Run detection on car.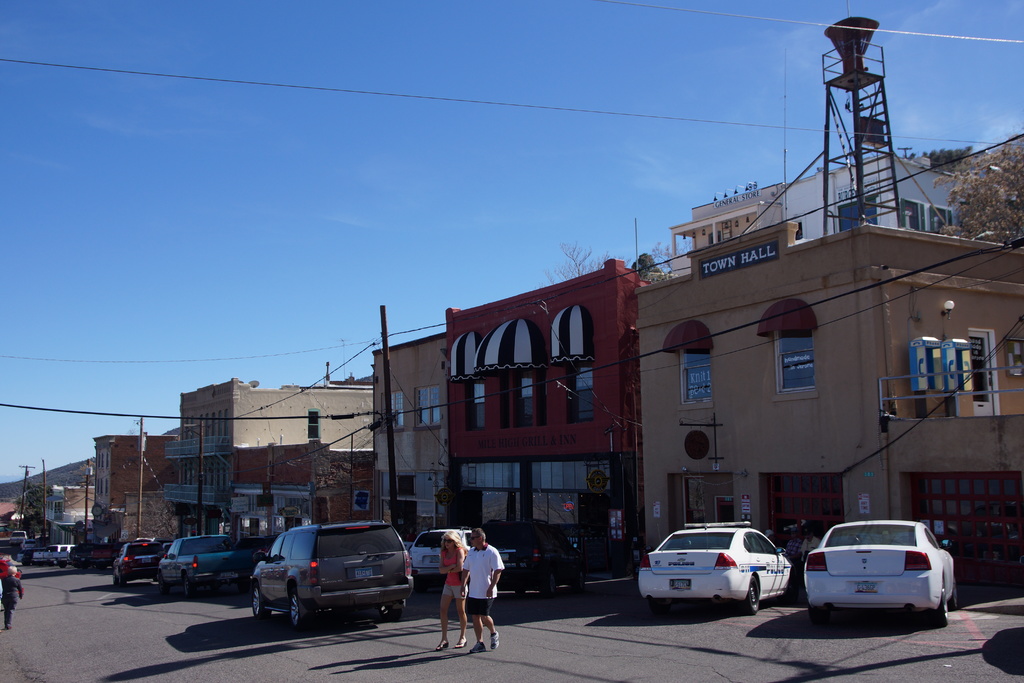
Result: box(86, 542, 119, 572).
